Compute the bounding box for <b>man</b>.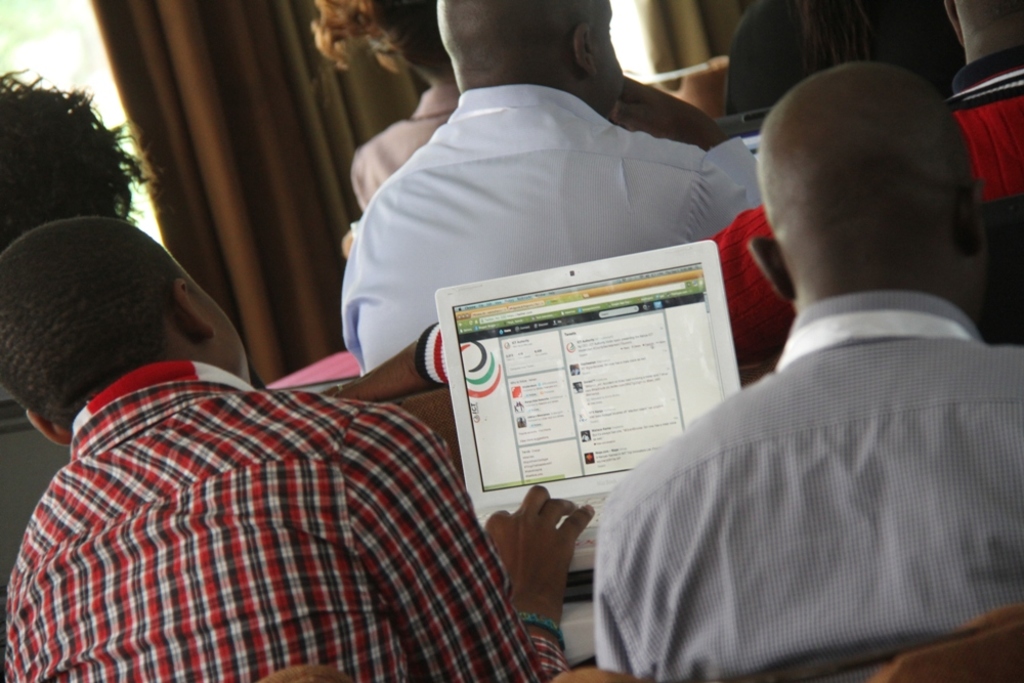
<box>336,0,745,378</box>.
